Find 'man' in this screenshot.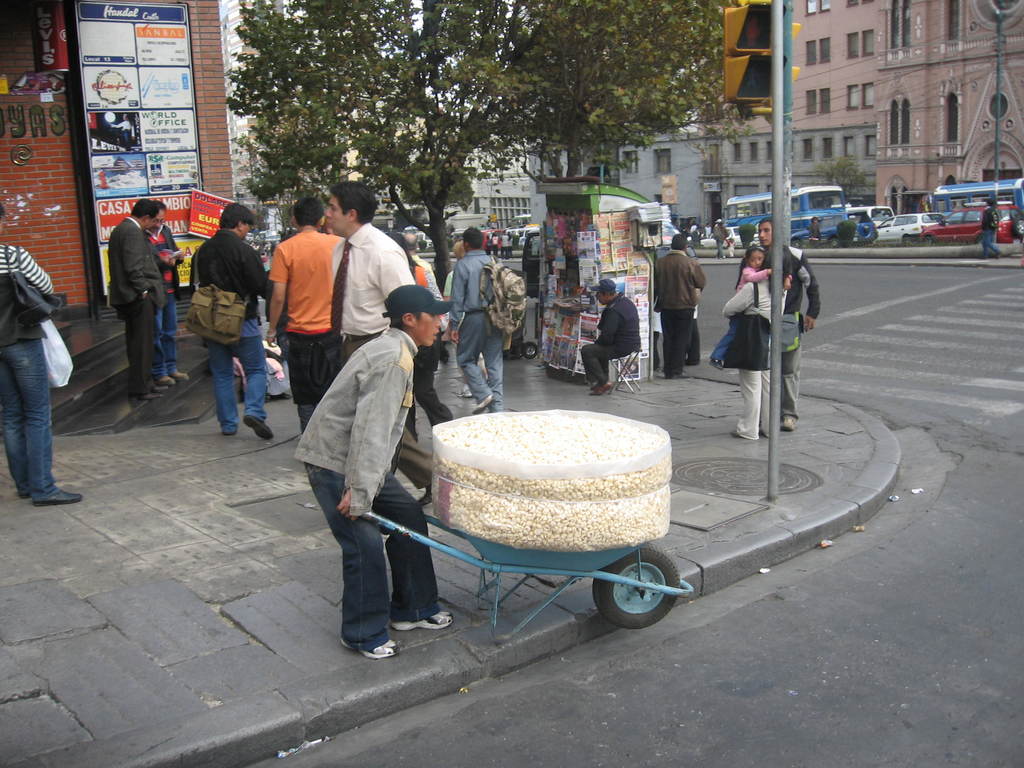
The bounding box for 'man' is left=756, top=216, right=824, bottom=431.
